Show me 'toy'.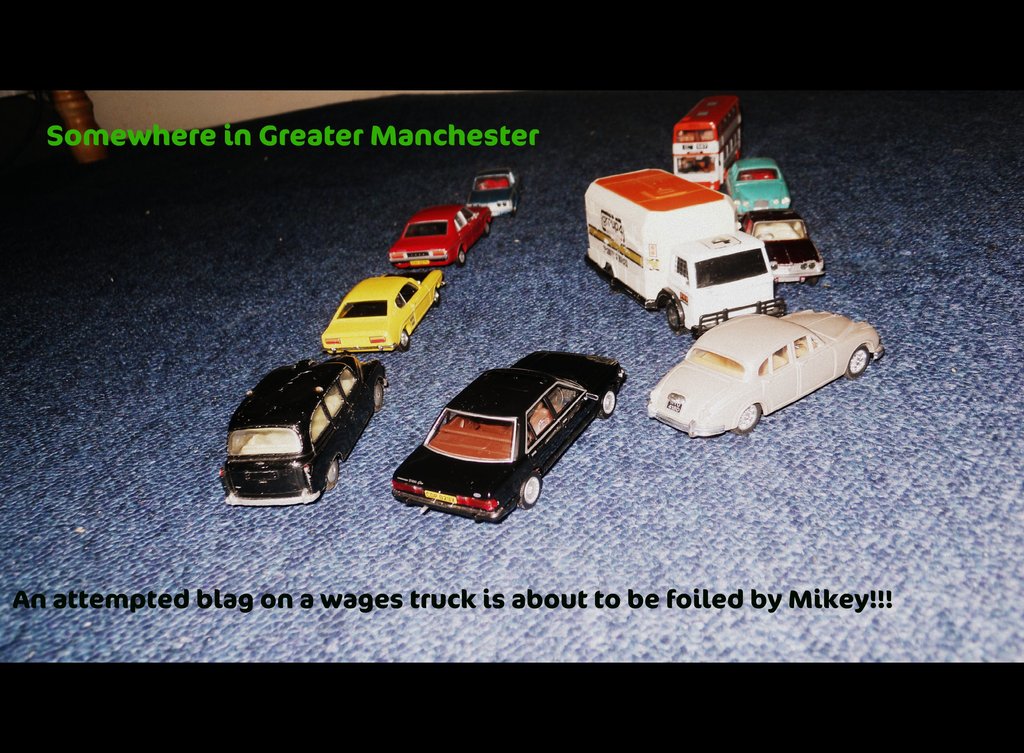
'toy' is here: [left=737, top=213, right=836, bottom=285].
